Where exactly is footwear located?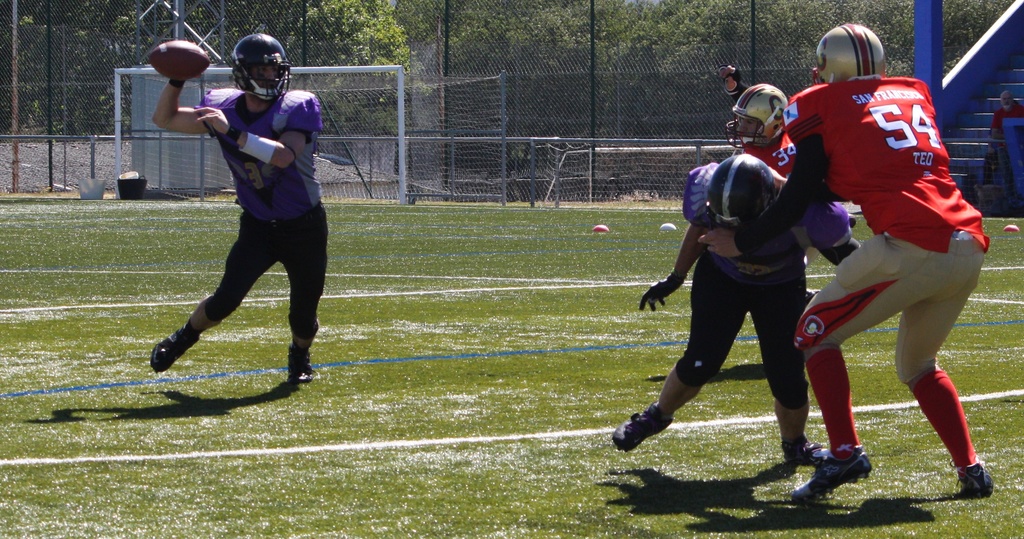
Its bounding box is rect(619, 403, 674, 450).
